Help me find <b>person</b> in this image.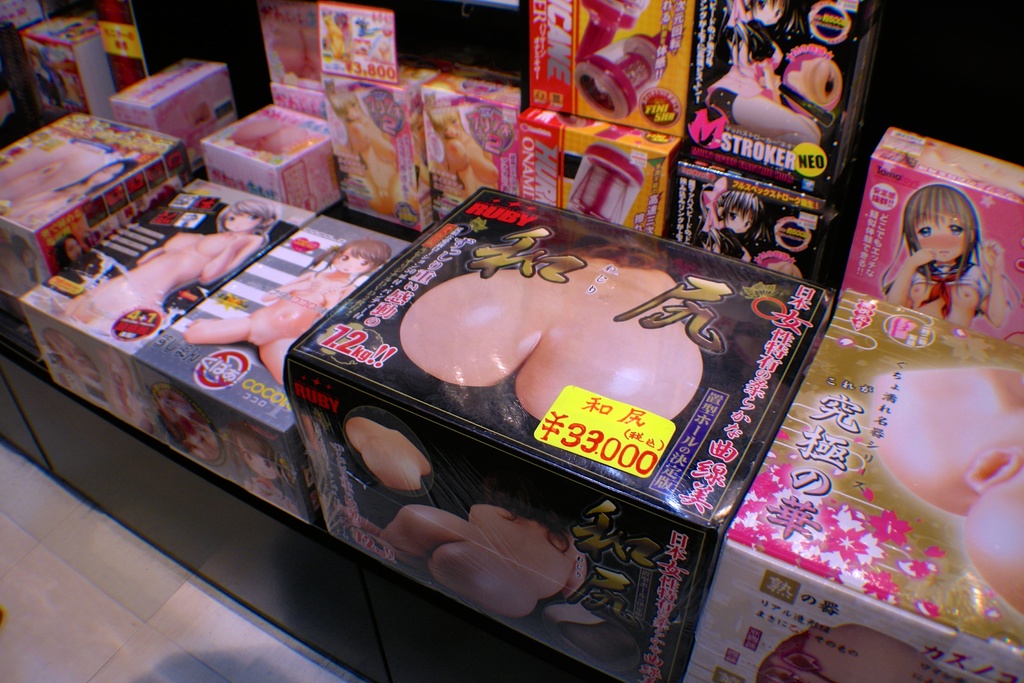
Found it: {"left": 174, "top": 243, "right": 376, "bottom": 389}.
